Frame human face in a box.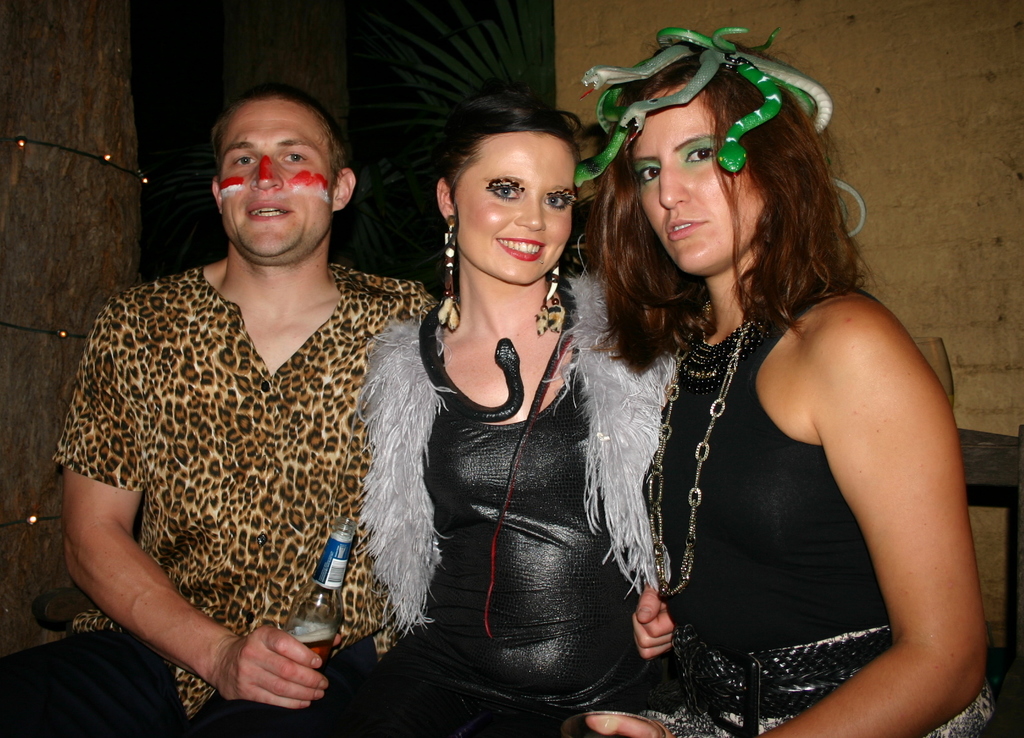
locate(225, 95, 330, 250).
